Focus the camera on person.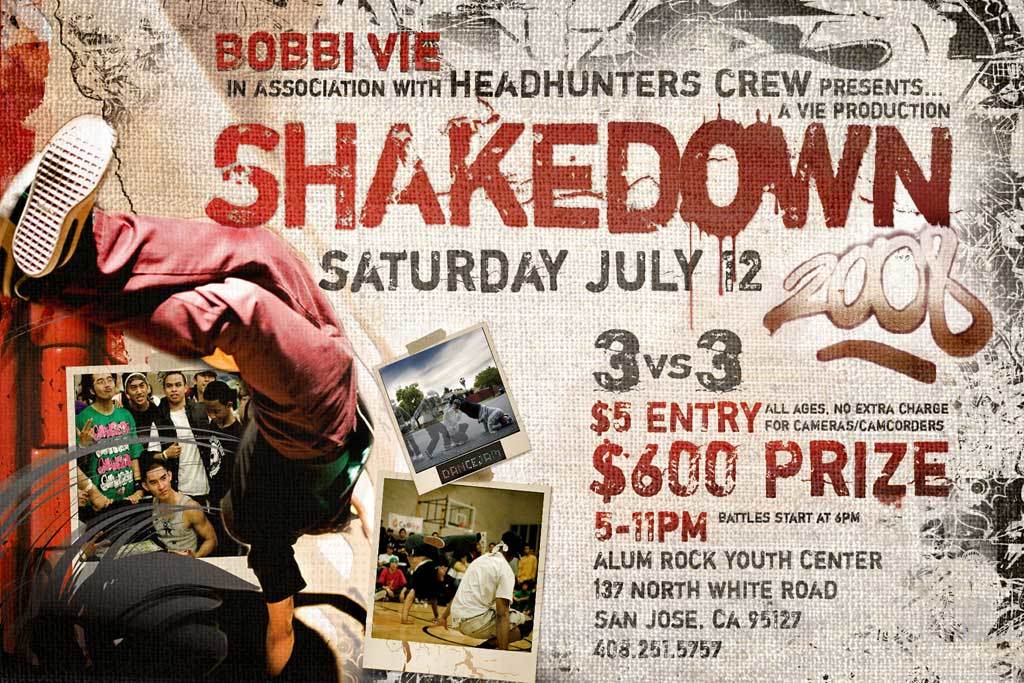
Focus region: [left=0, top=107, right=378, bottom=672].
